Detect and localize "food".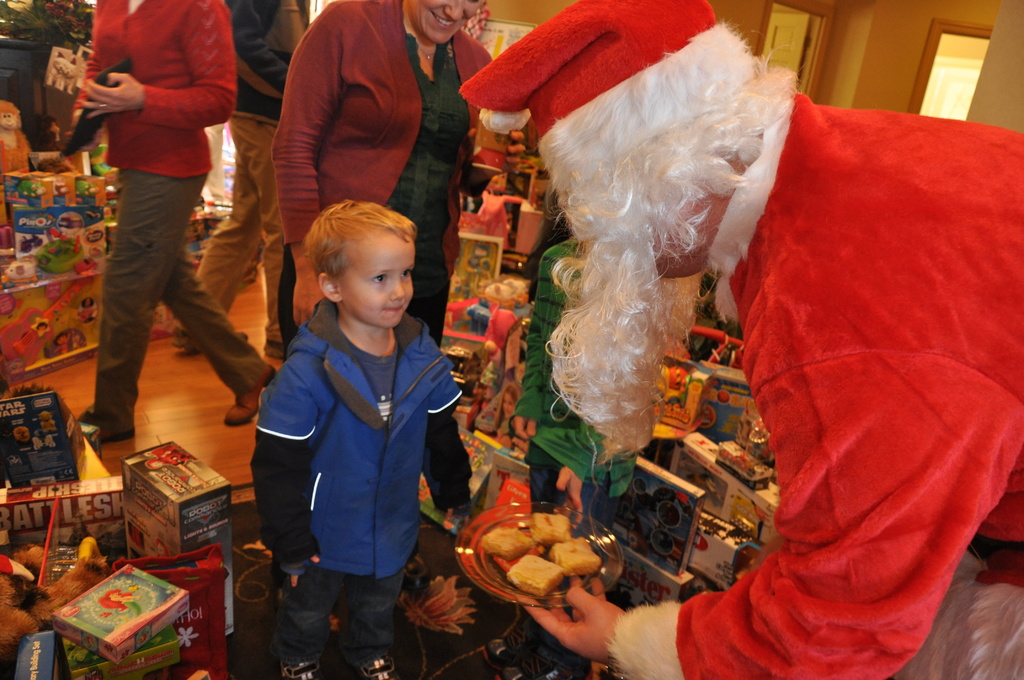
Localized at left=477, top=516, right=616, bottom=603.
